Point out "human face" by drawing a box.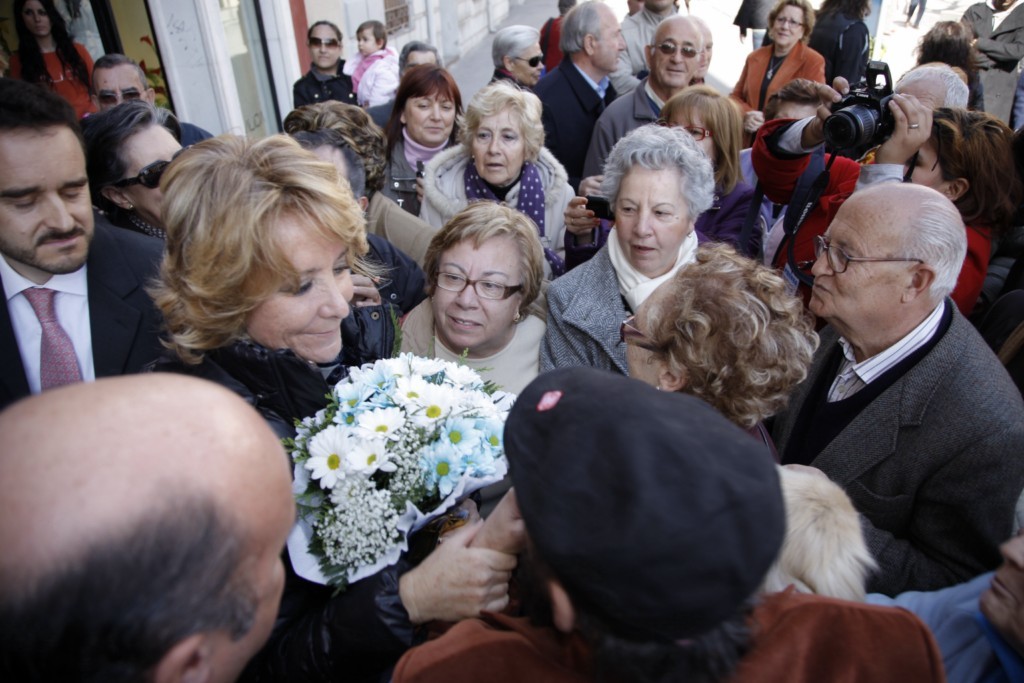
(402, 50, 438, 77).
